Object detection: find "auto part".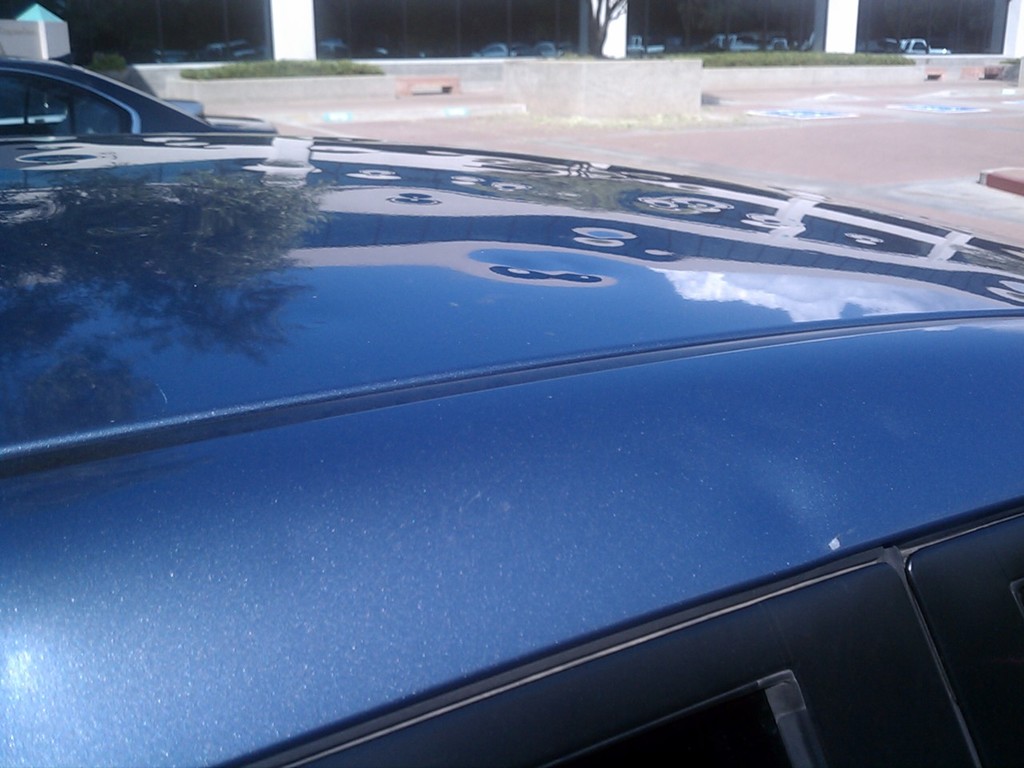
0 55 271 135.
